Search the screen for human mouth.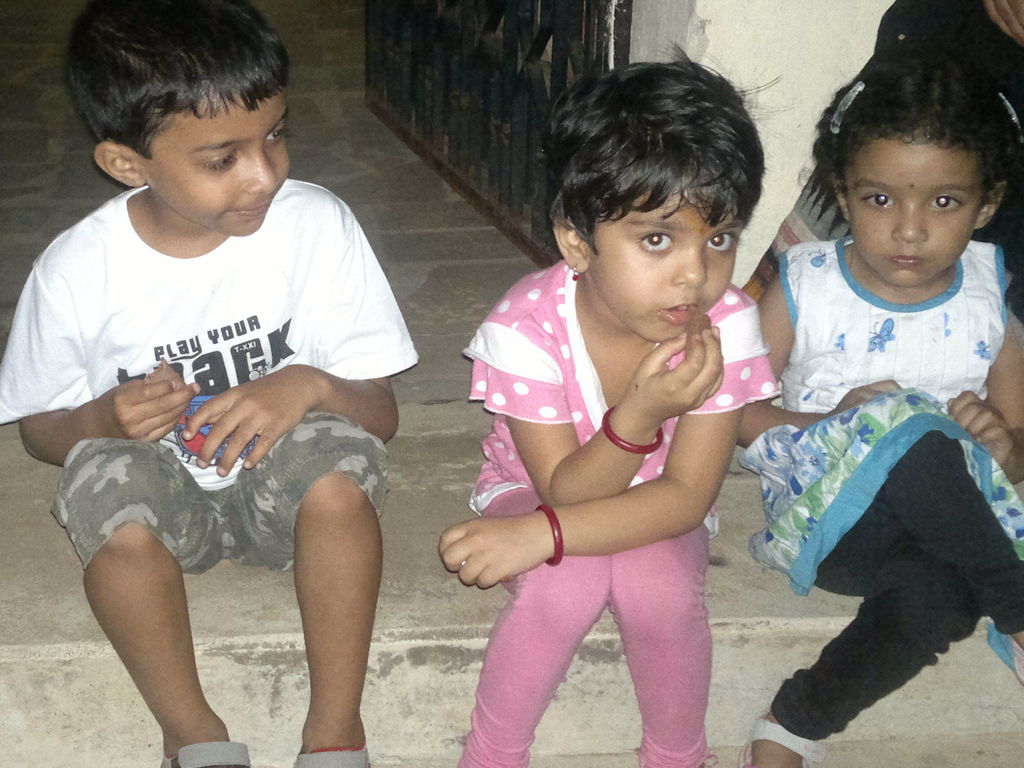
Found at [891,252,918,268].
